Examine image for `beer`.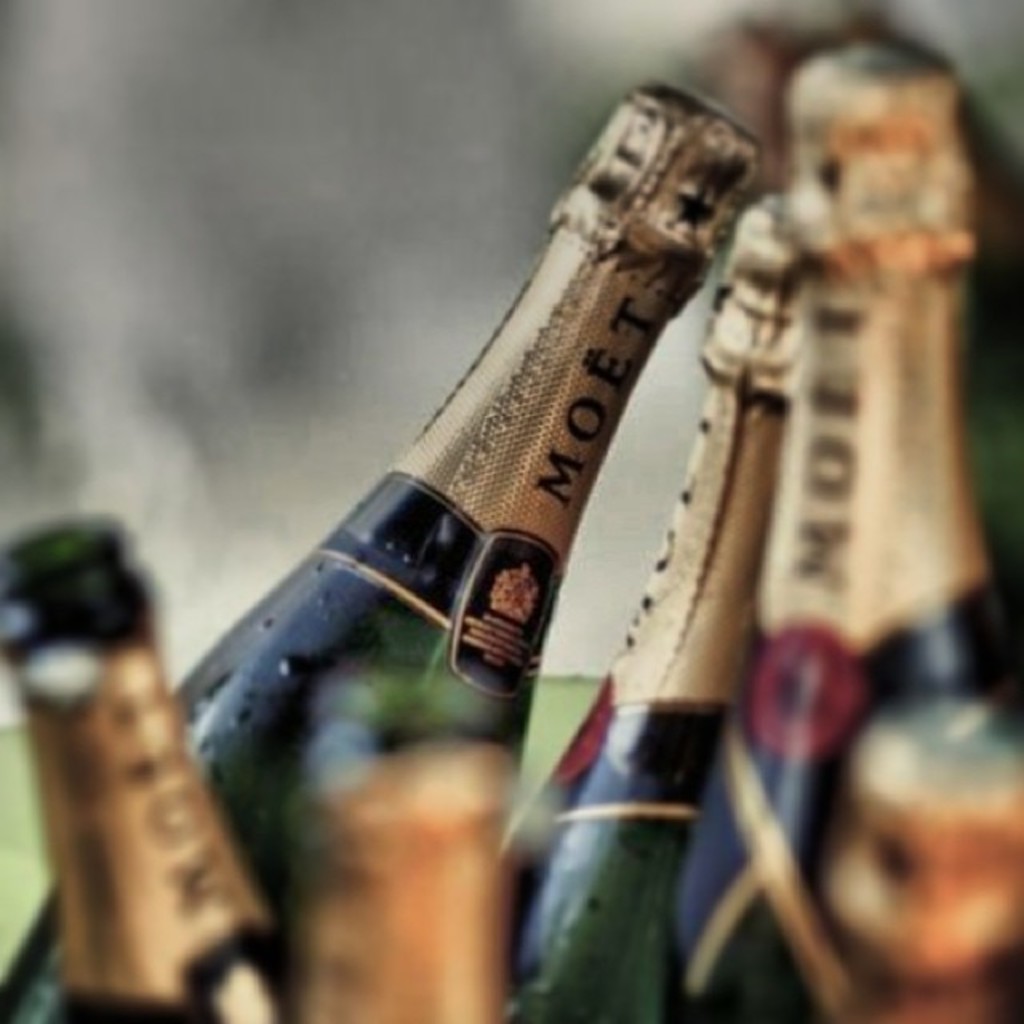
Examination result: (x1=702, y1=14, x2=1022, y2=1022).
